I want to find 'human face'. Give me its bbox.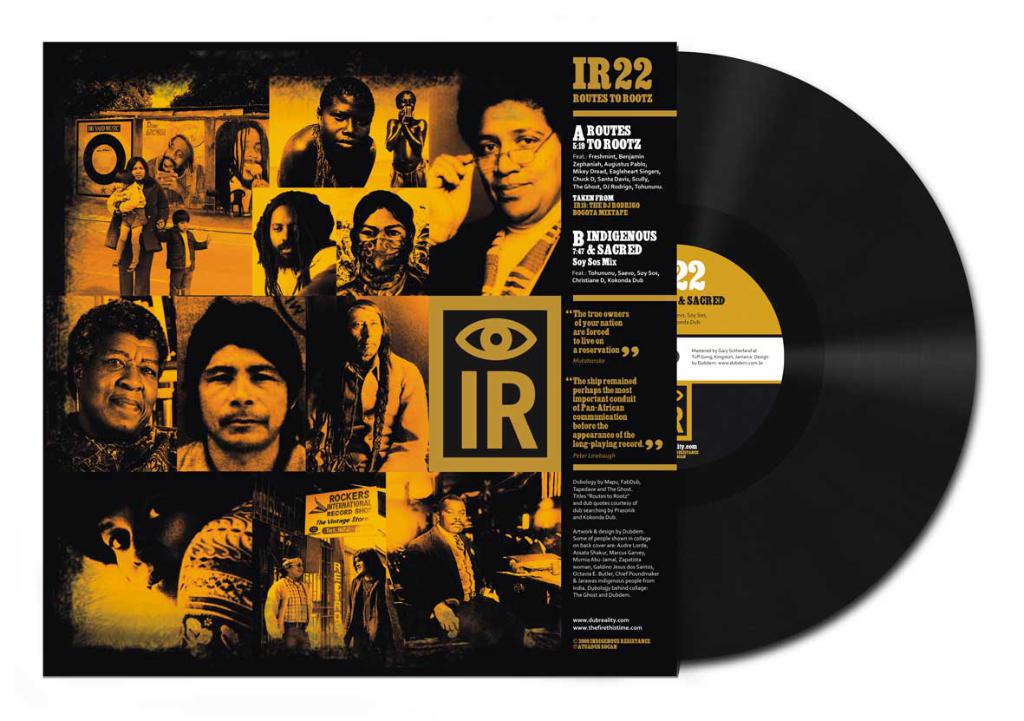
BBox(264, 200, 303, 265).
